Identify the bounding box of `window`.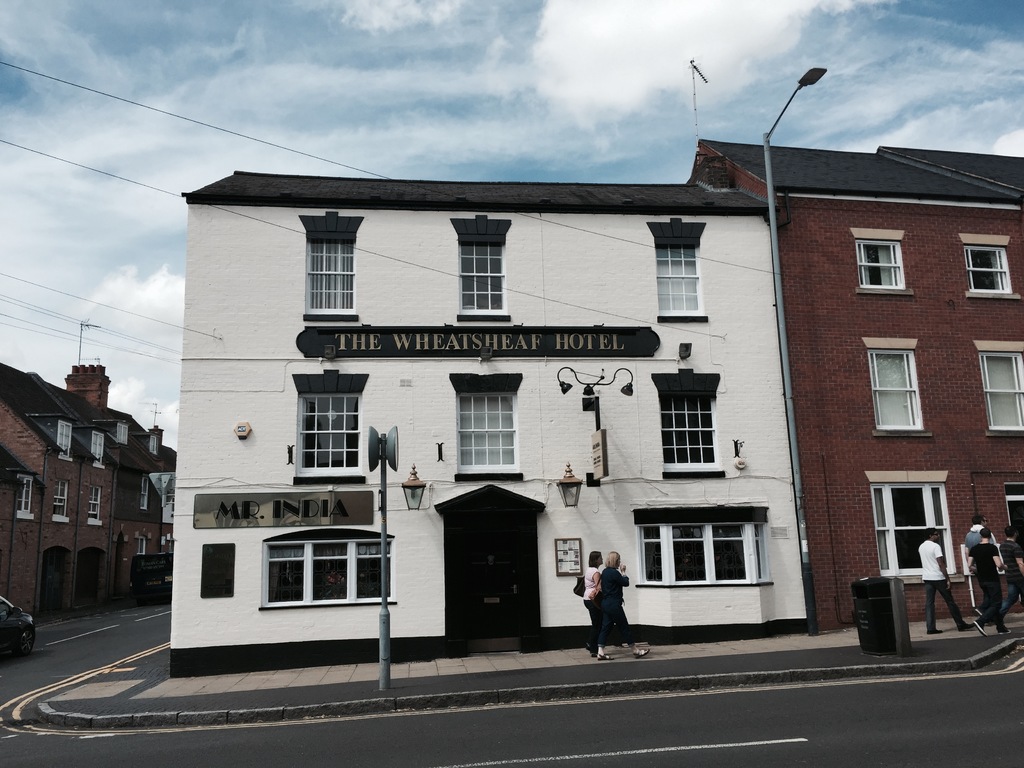
[left=255, top=524, right=396, bottom=598].
